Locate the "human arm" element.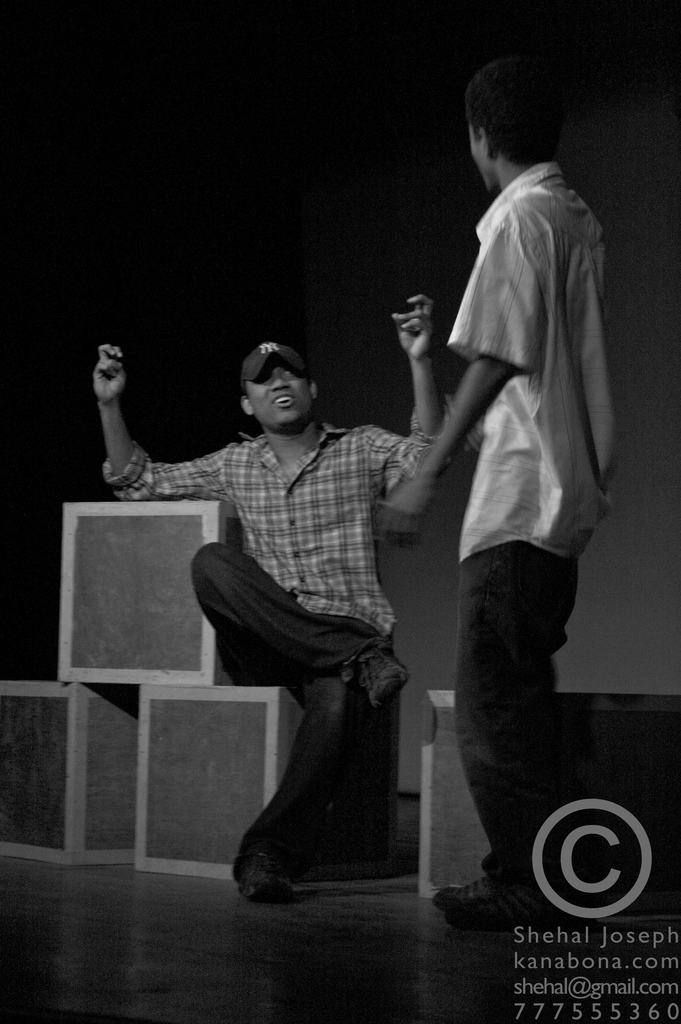
Element bbox: l=367, t=295, r=451, b=493.
